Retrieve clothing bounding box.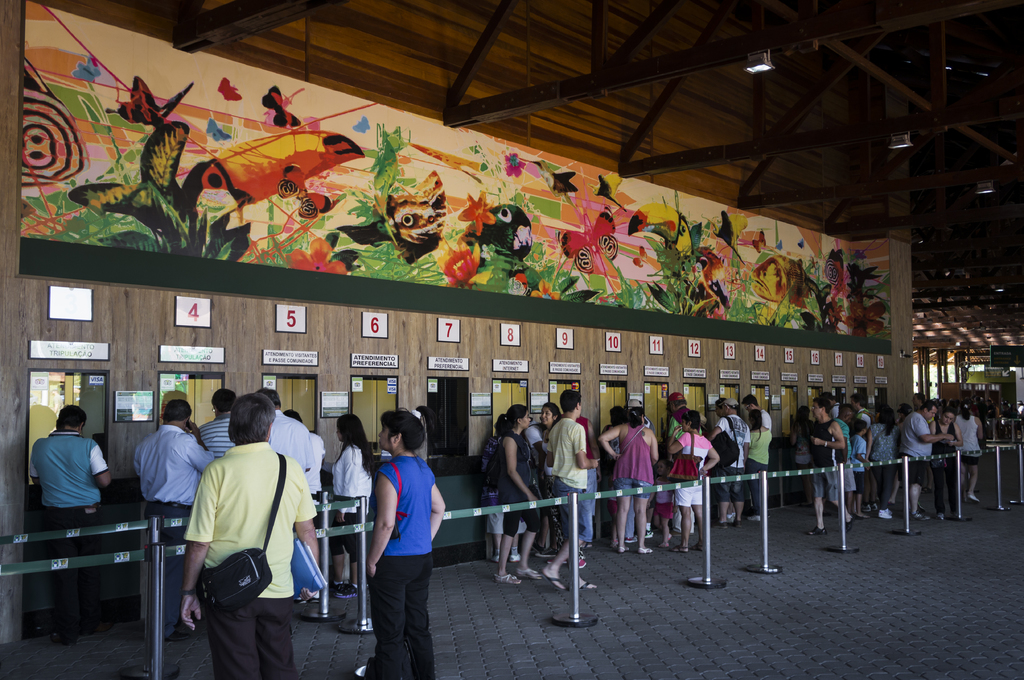
Bounding box: 333 442 372 565.
